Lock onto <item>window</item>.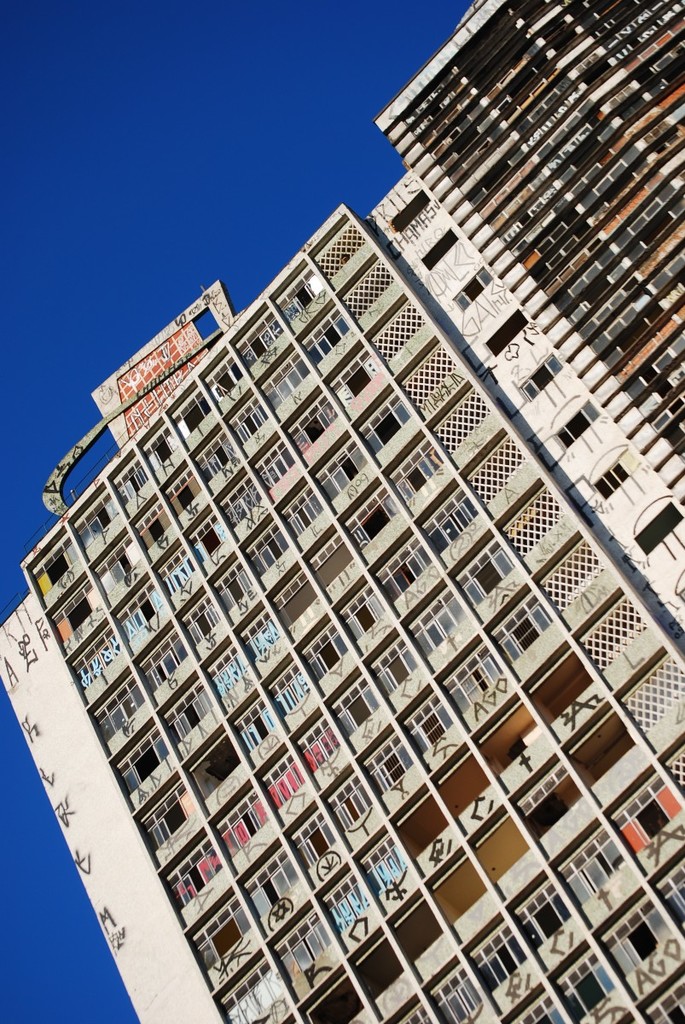
Locked: 658 853 684 922.
